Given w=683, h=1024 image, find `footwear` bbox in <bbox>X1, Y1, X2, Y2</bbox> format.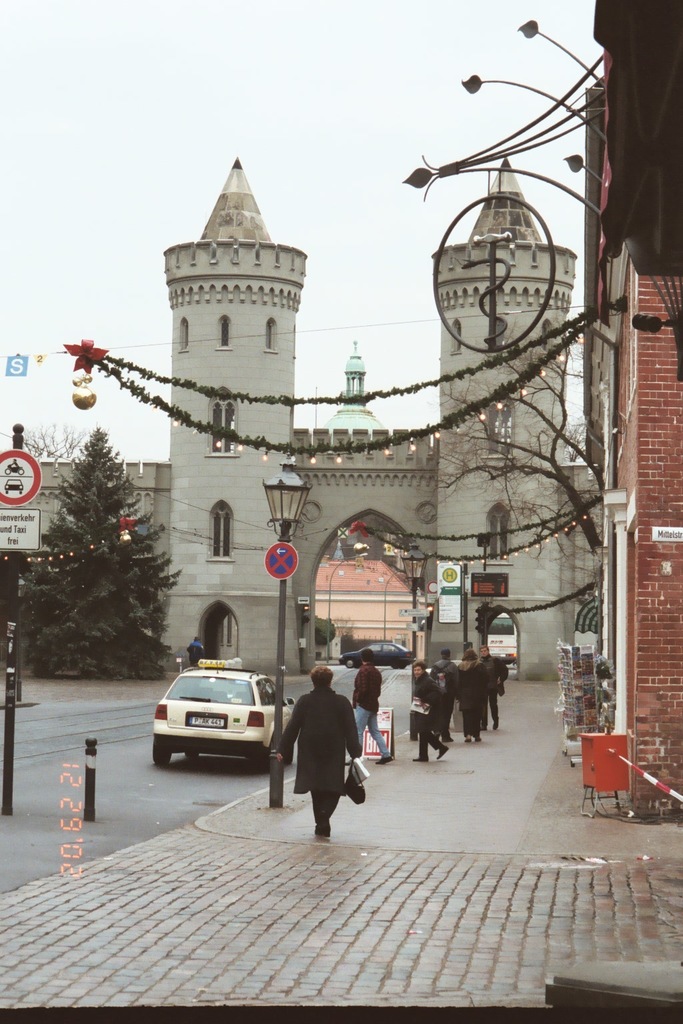
<bbox>436, 745, 450, 761</bbox>.
